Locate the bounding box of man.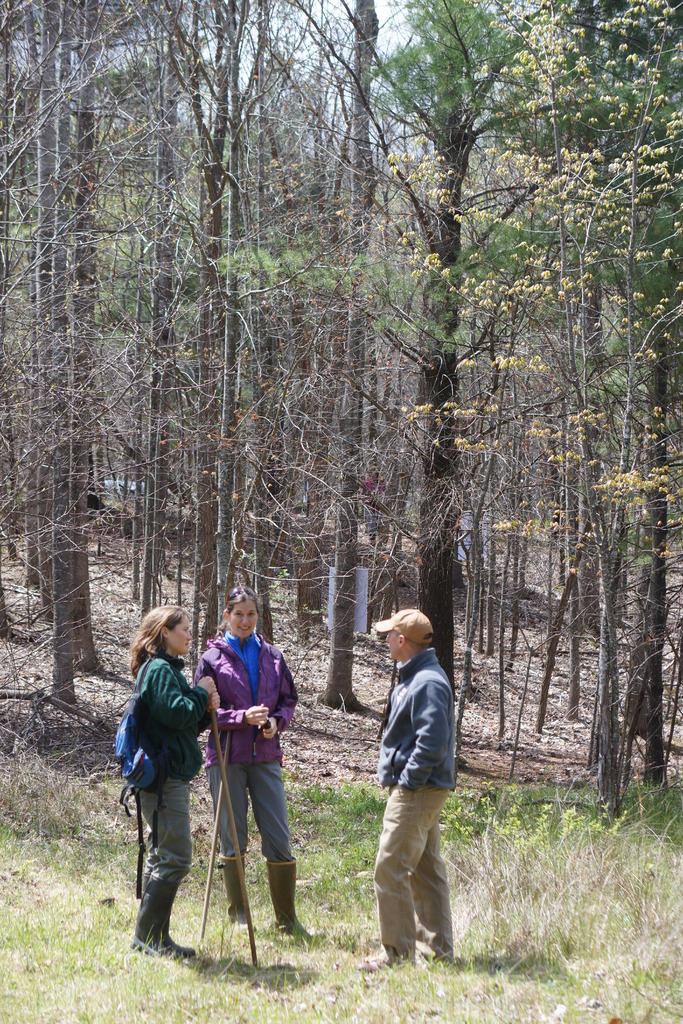
Bounding box: 350,596,470,966.
